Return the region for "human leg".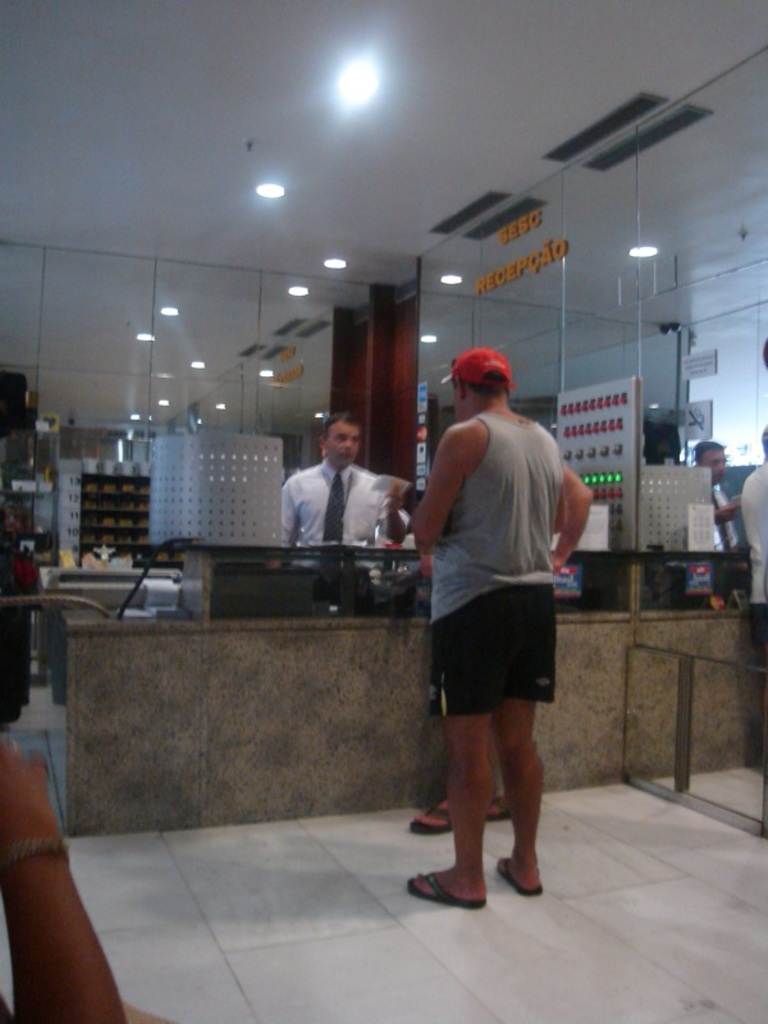
crop(412, 794, 456, 840).
